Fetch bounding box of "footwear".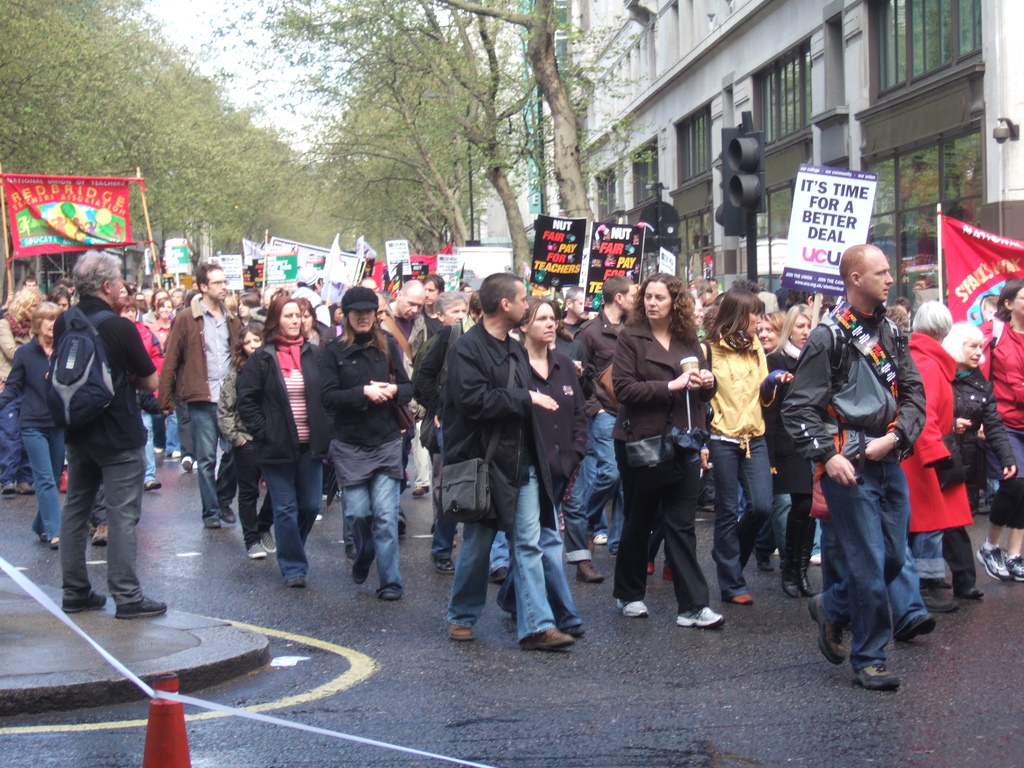
Bbox: <box>89,525,110,543</box>.
